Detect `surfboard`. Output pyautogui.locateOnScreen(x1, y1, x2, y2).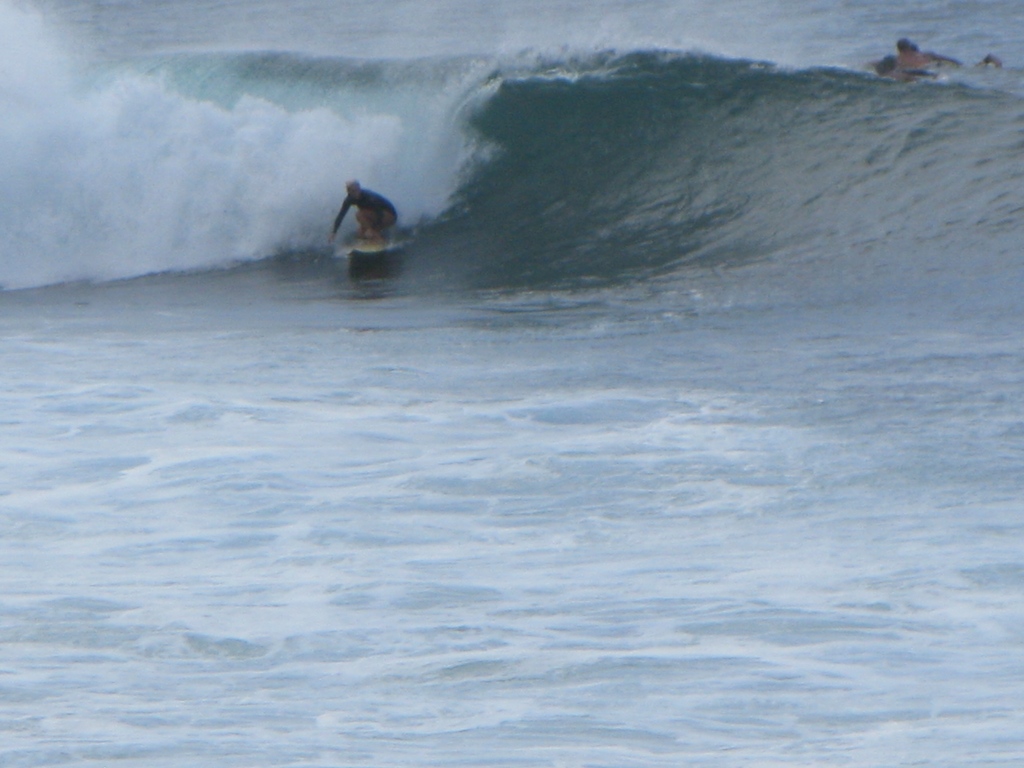
pyautogui.locateOnScreen(342, 241, 406, 259).
